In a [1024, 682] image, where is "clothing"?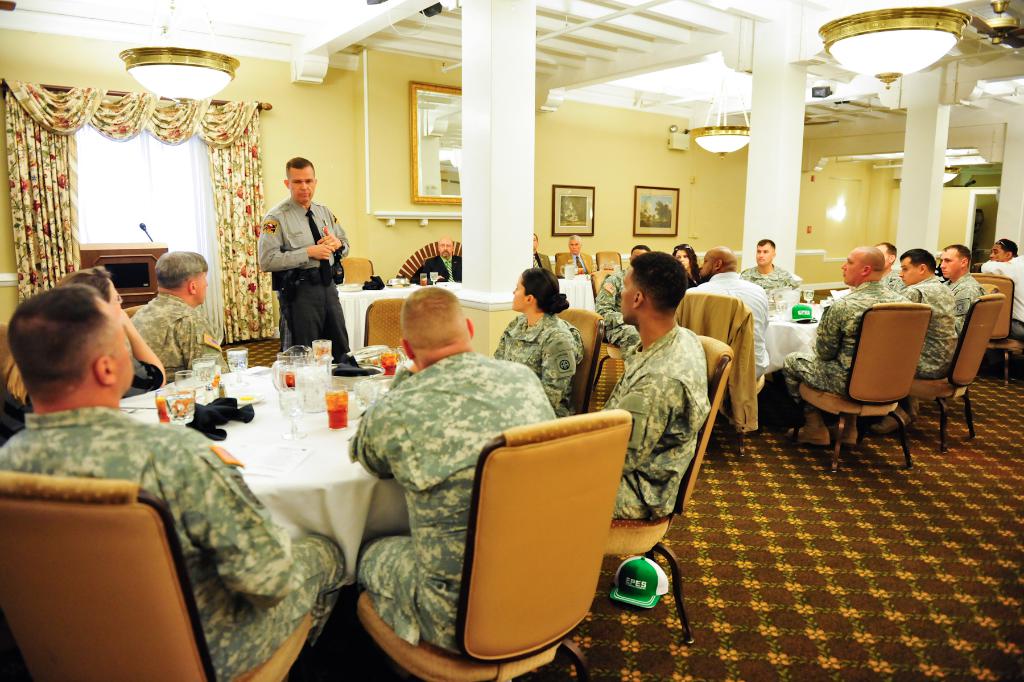
{"left": 352, "top": 347, "right": 575, "bottom": 647}.
